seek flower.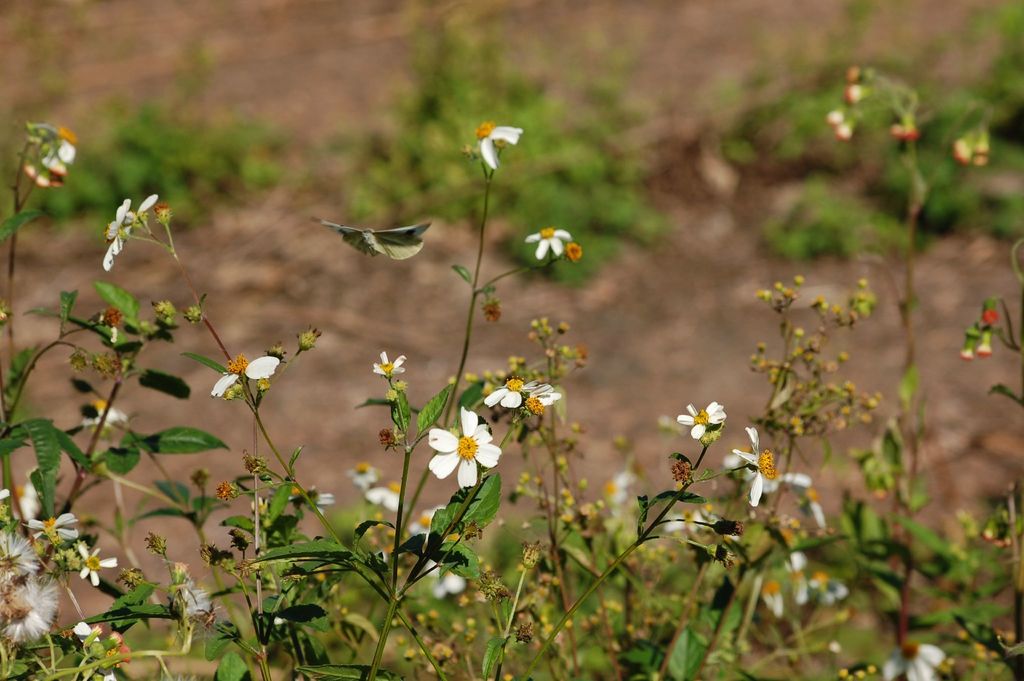
bbox(680, 506, 716, 545).
